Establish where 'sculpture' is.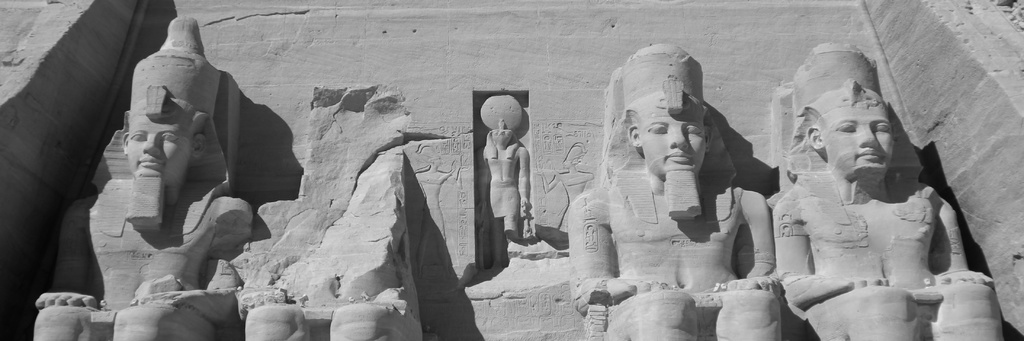
Established at [x1=94, y1=17, x2=300, y2=292].
